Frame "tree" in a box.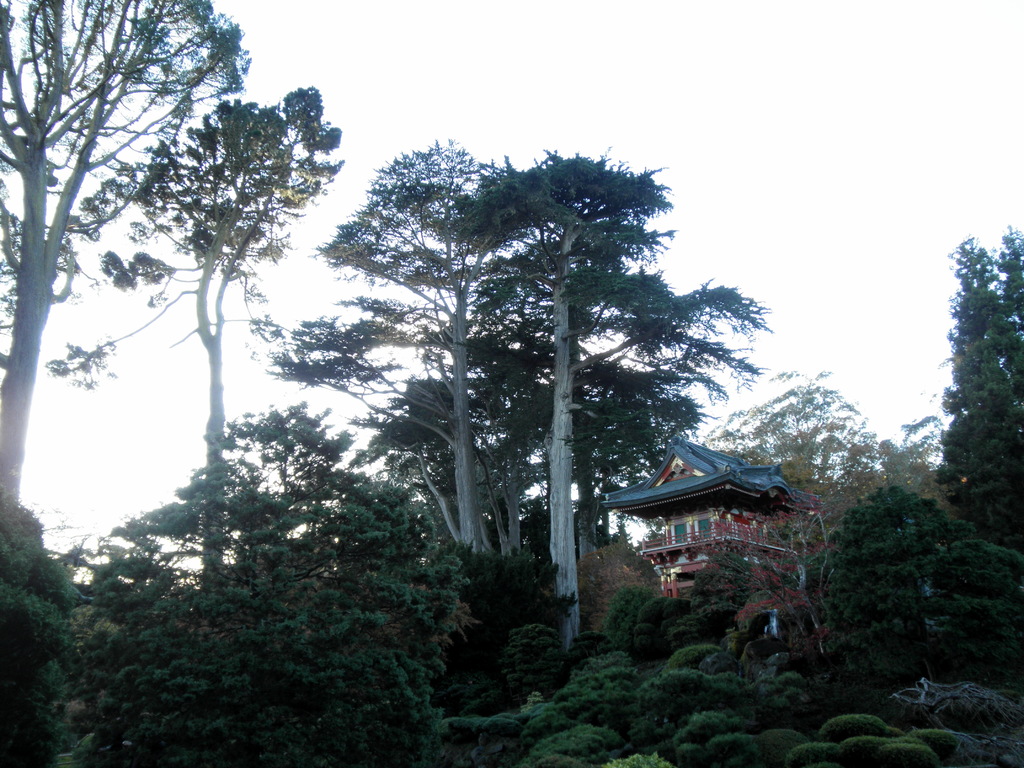
bbox=[0, 0, 255, 505].
